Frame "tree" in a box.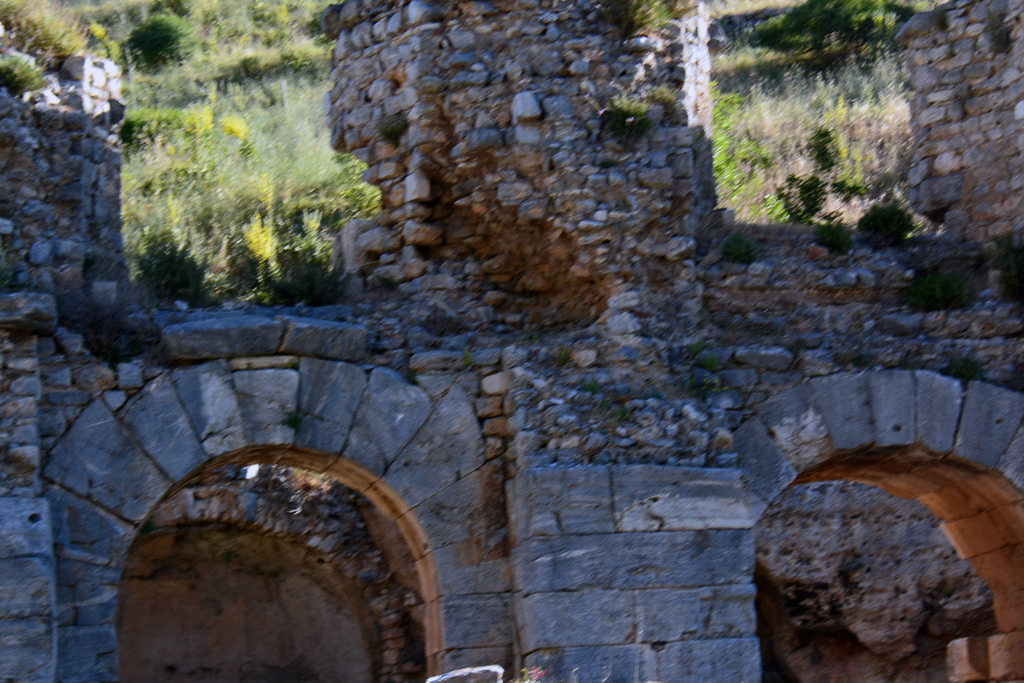
[x1=775, y1=173, x2=830, y2=229].
